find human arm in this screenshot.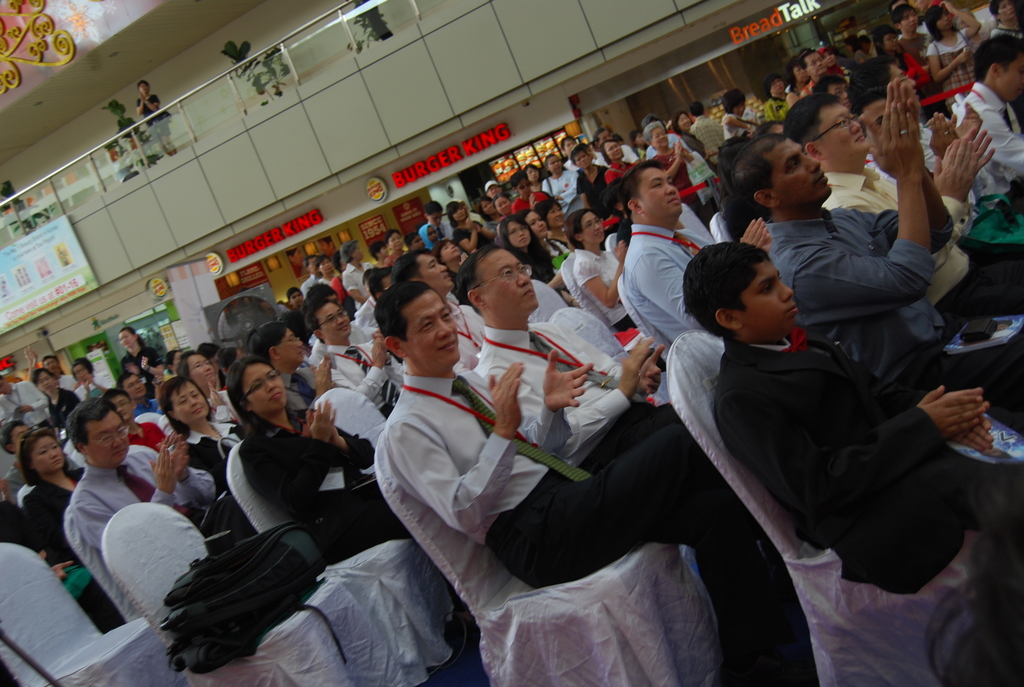
The bounding box for human arm is (x1=137, y1=352, x2=166, y2=379).
